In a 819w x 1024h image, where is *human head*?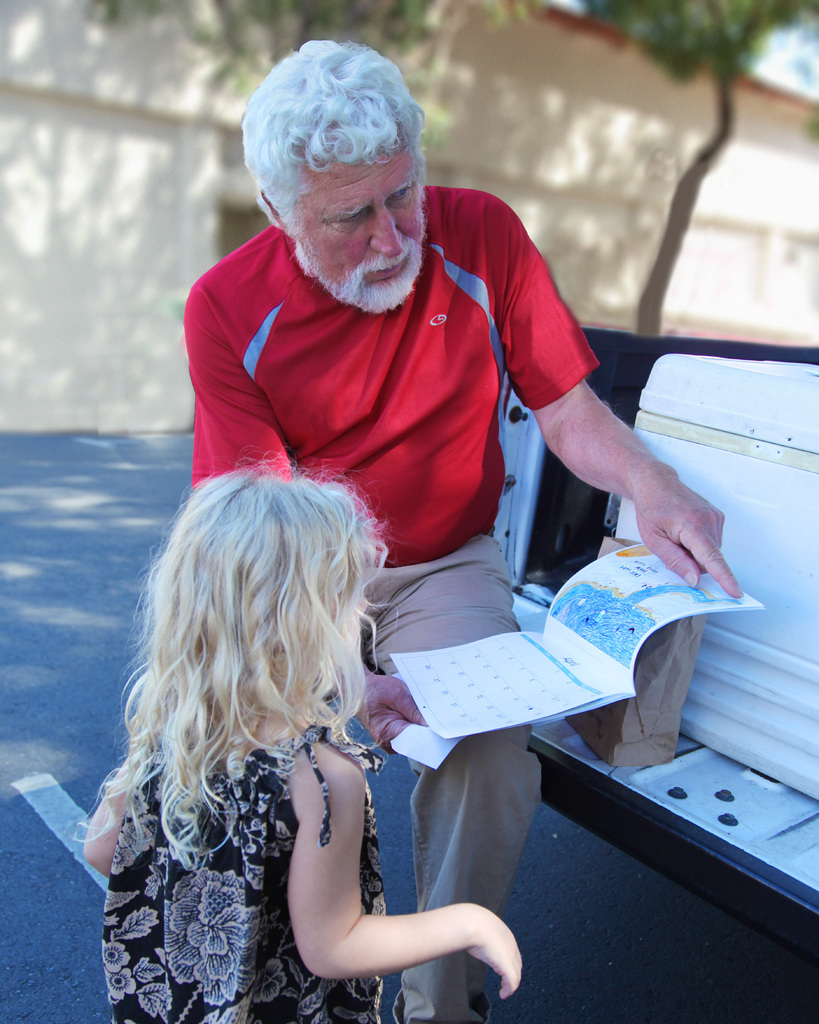
select_region(164, 452, 391, 698).
